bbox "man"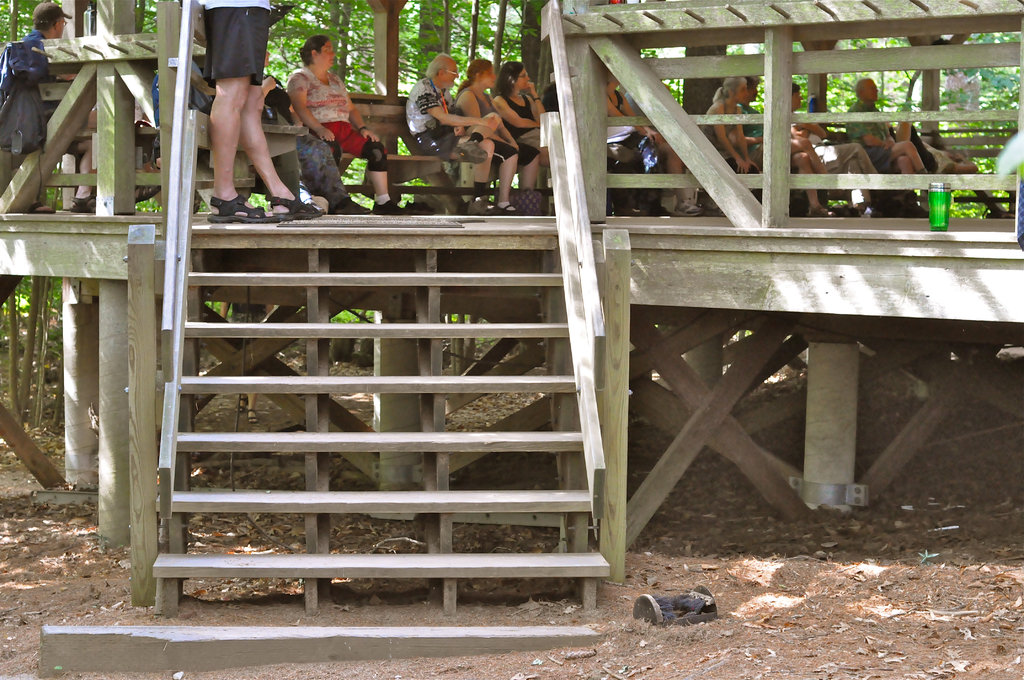
[x1=739, y1=73, x2=837, y2=218]
